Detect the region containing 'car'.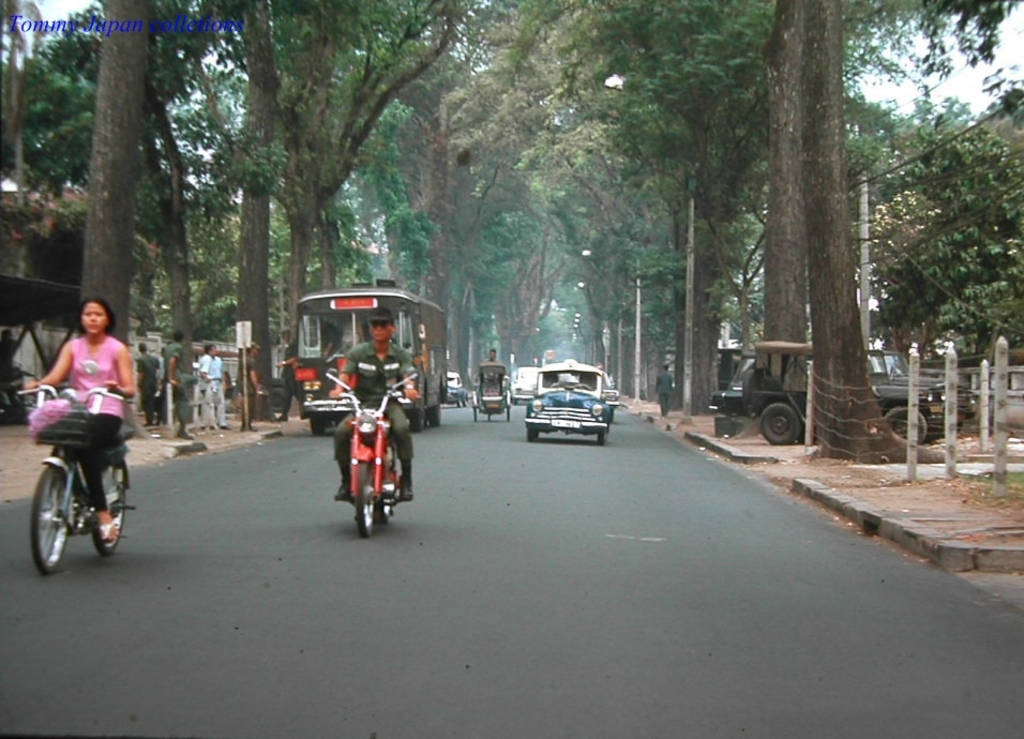
508/358/542/403.
